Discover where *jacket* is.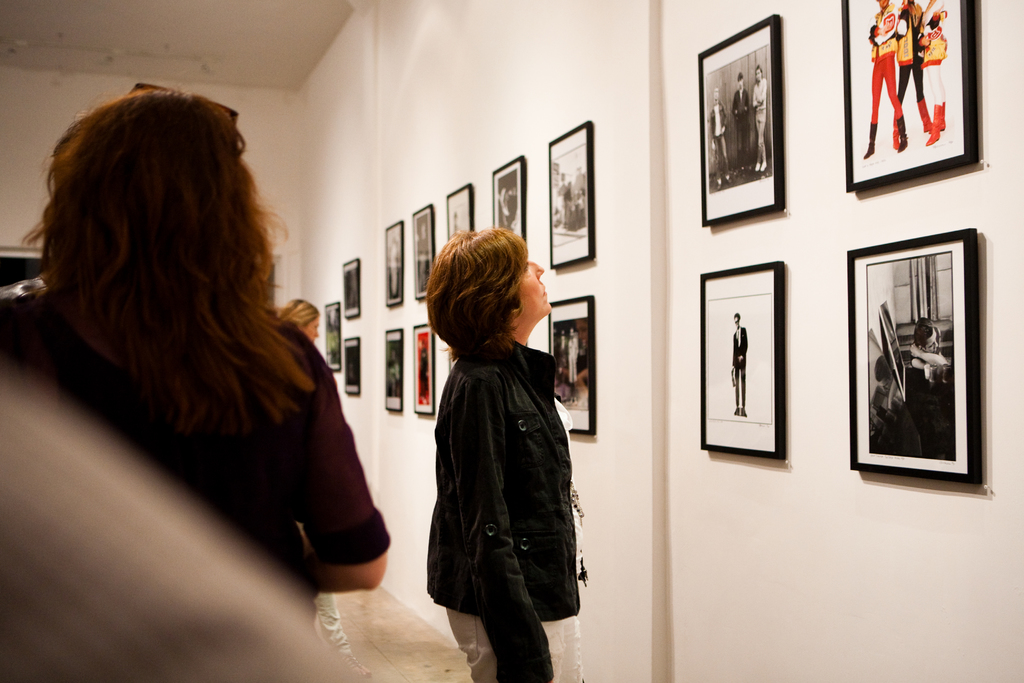
Discovered at {"left": 405, "top": 281, "right": 596, "bottom": 609}.
